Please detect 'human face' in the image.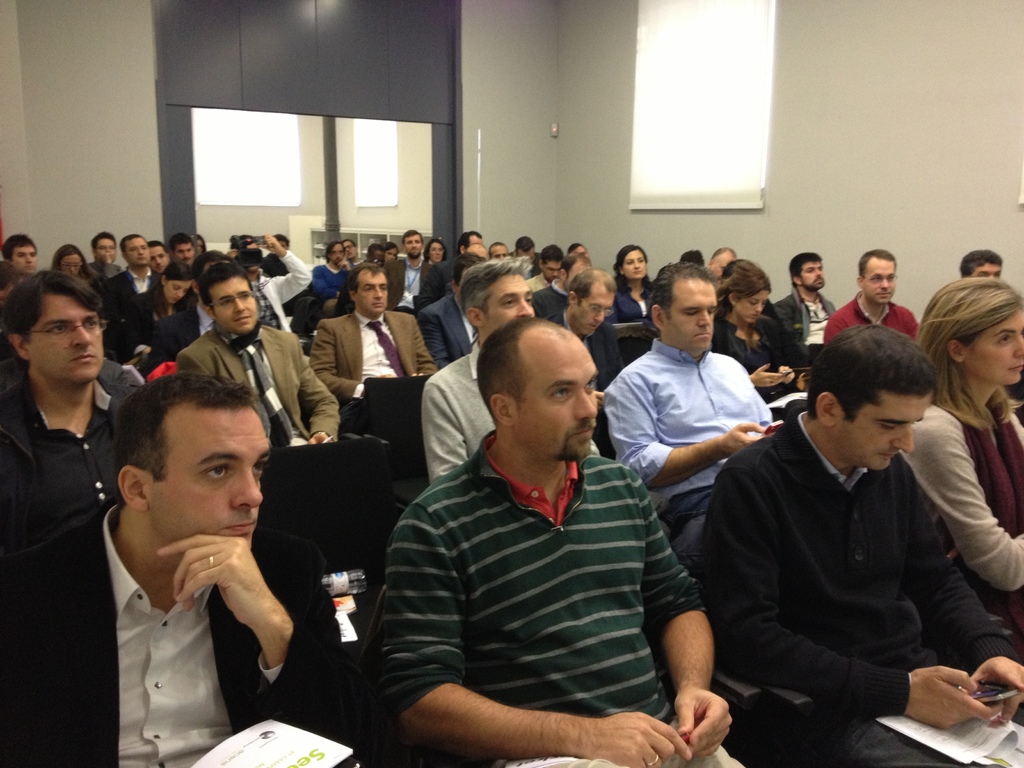
crop(966, 260, 1002, 283).
